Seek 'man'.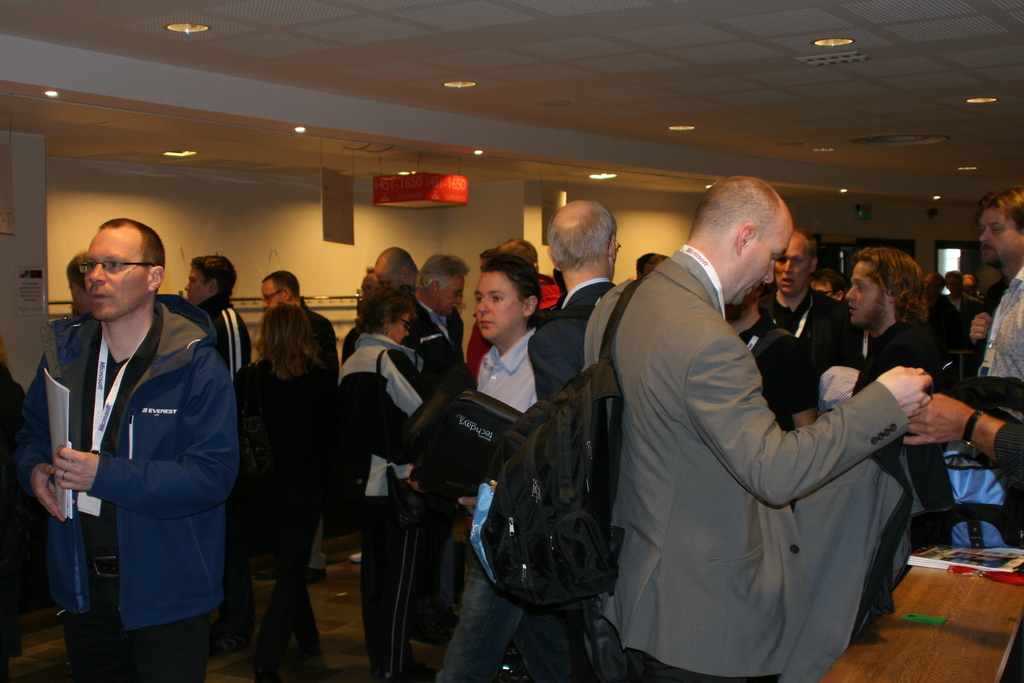
select_region(736, 227, 859, 377).
